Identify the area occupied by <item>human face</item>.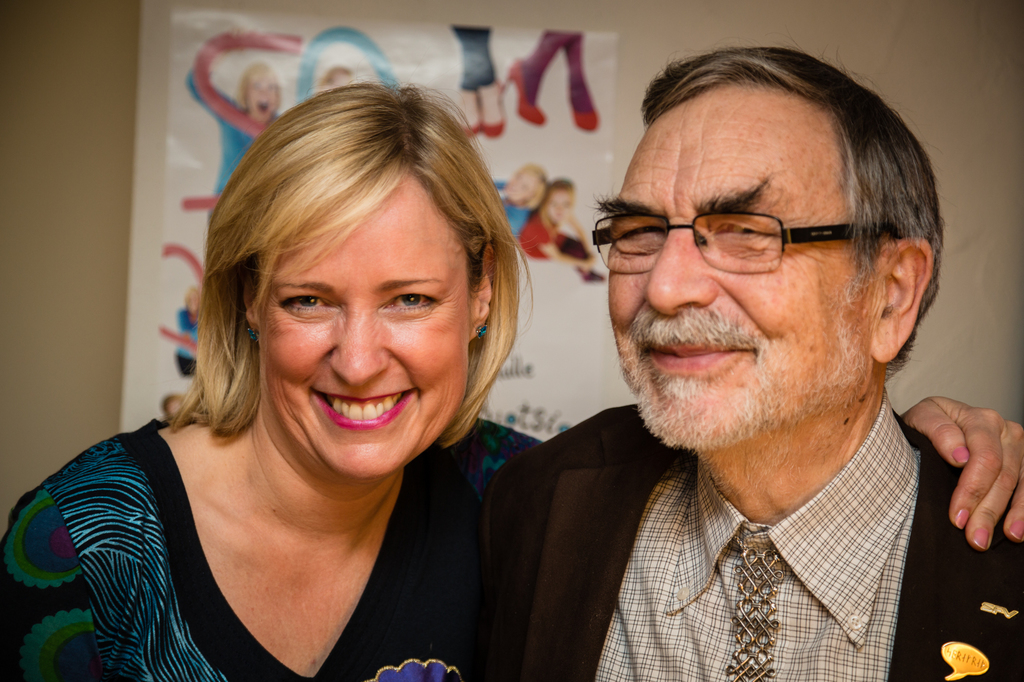
Area: bbox(244, 76, 279, 125).
